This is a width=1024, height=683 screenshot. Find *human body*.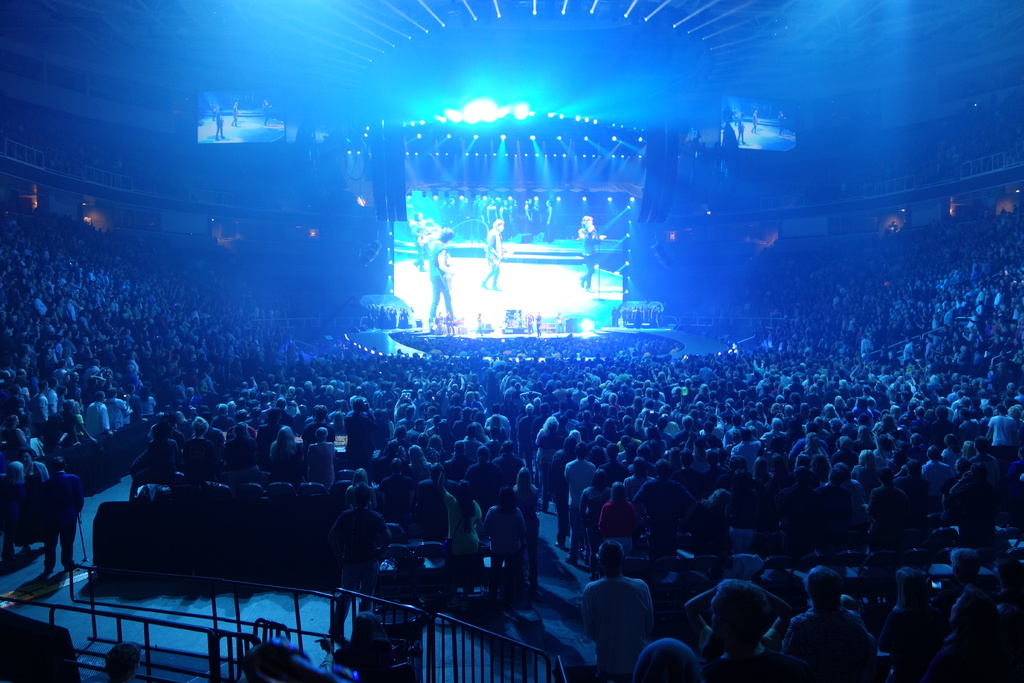
Bounding box: detection(534, 197, 543, 229).
